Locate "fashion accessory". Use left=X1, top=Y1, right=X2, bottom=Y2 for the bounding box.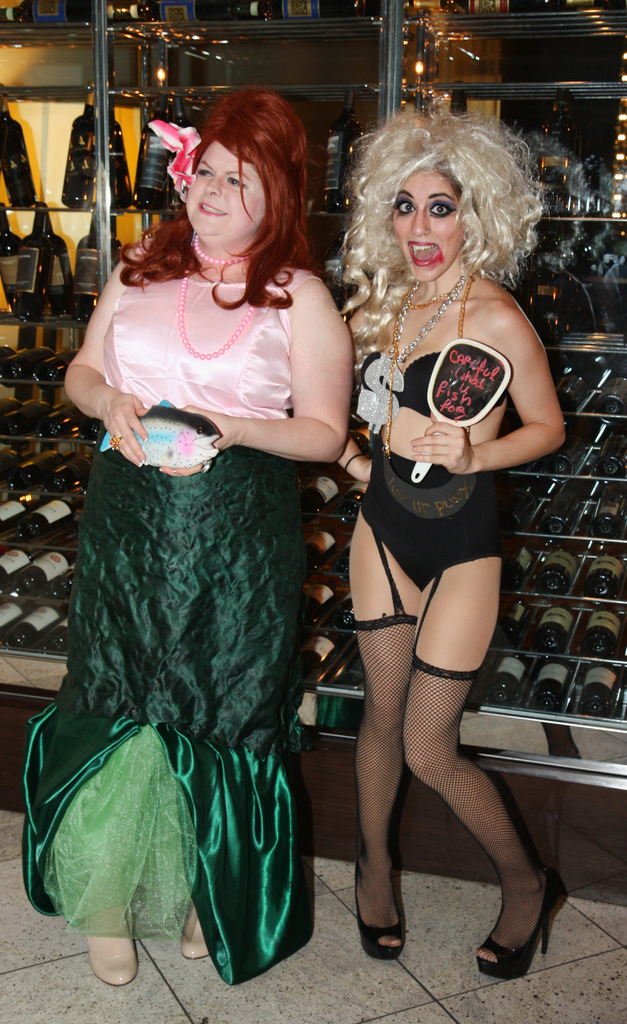
left=98, top=394, right=219, bottom=472.
